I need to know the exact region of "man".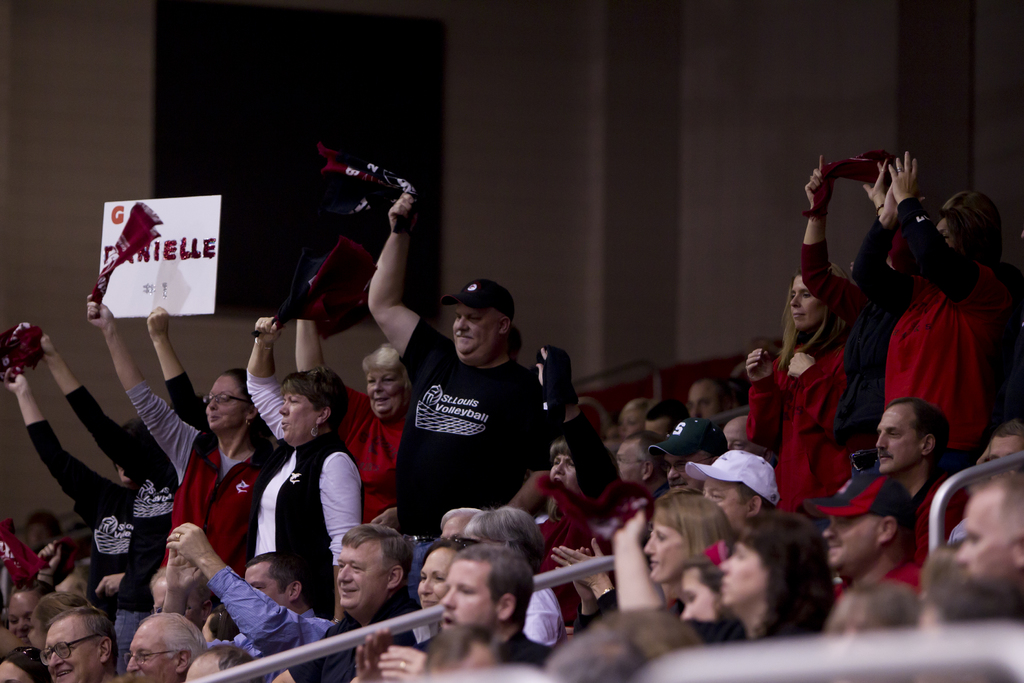
Region: bbox=[436, 541, 560, 671].
